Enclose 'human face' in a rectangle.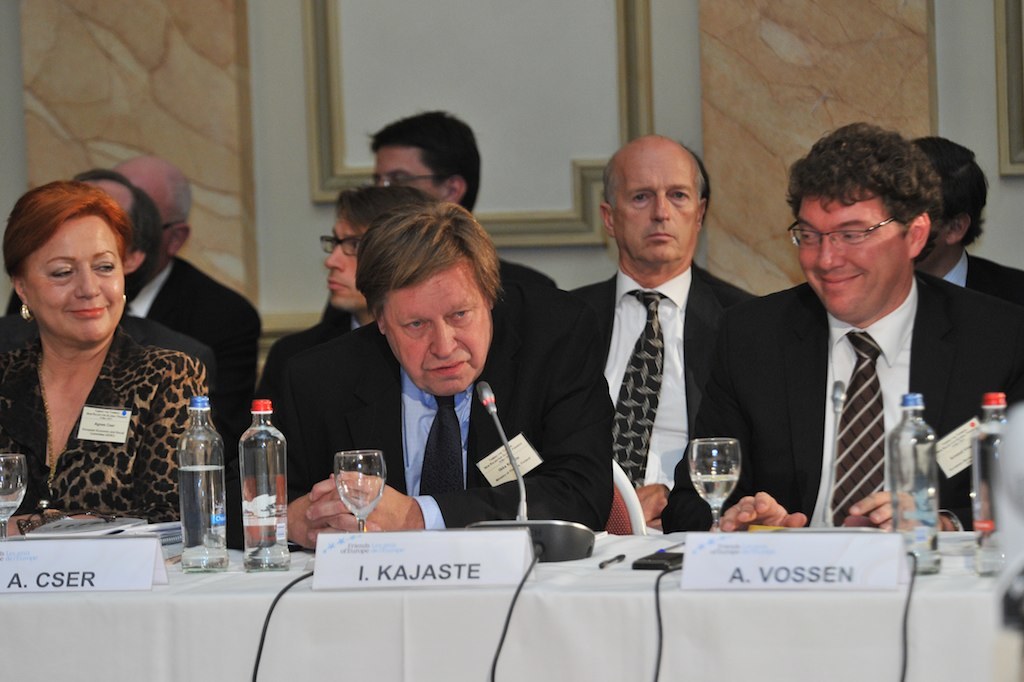
l=25, t=218, r=123, b=340.
